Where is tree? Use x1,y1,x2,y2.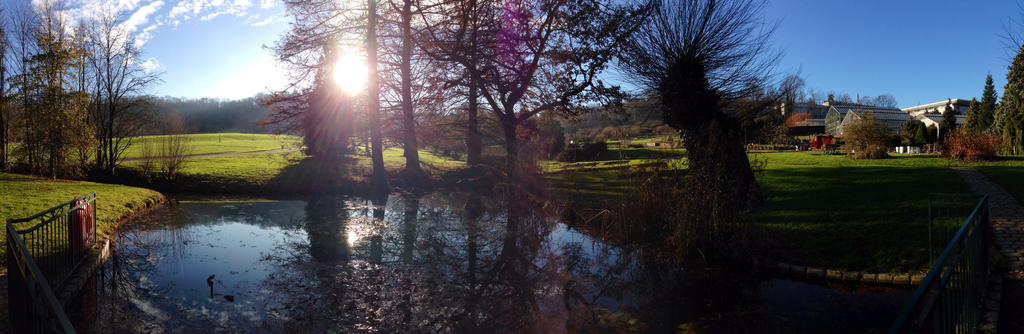
992,0,1023,74.
